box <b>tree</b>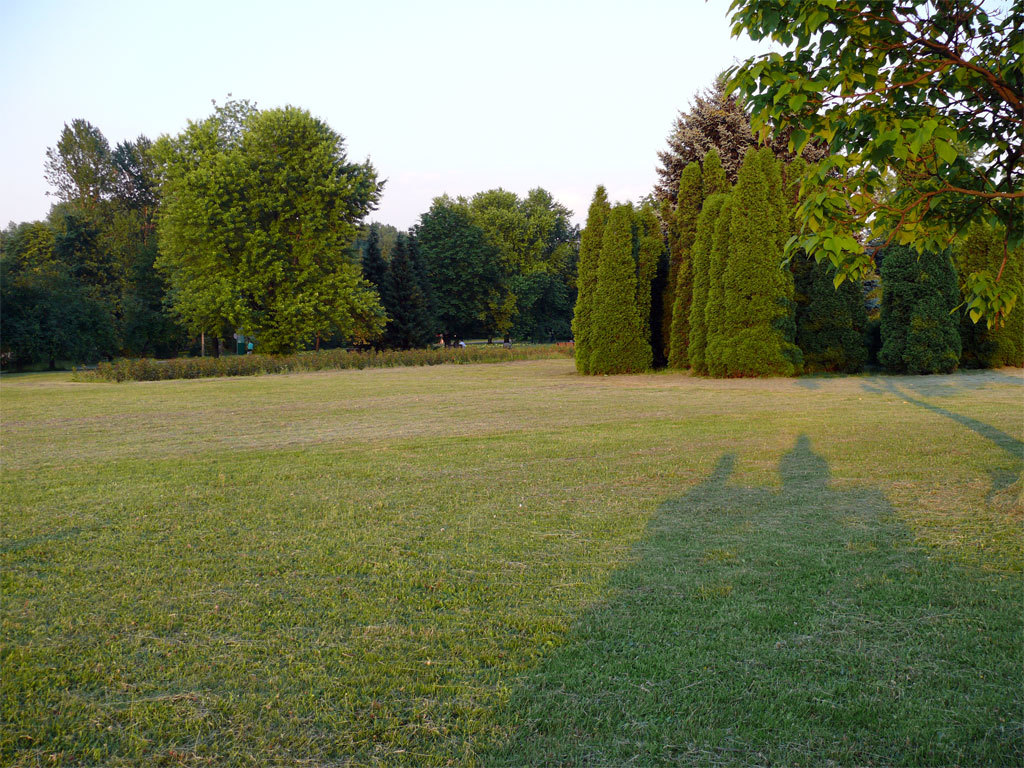
x1=906 y1=243 x2=961 y2=373
